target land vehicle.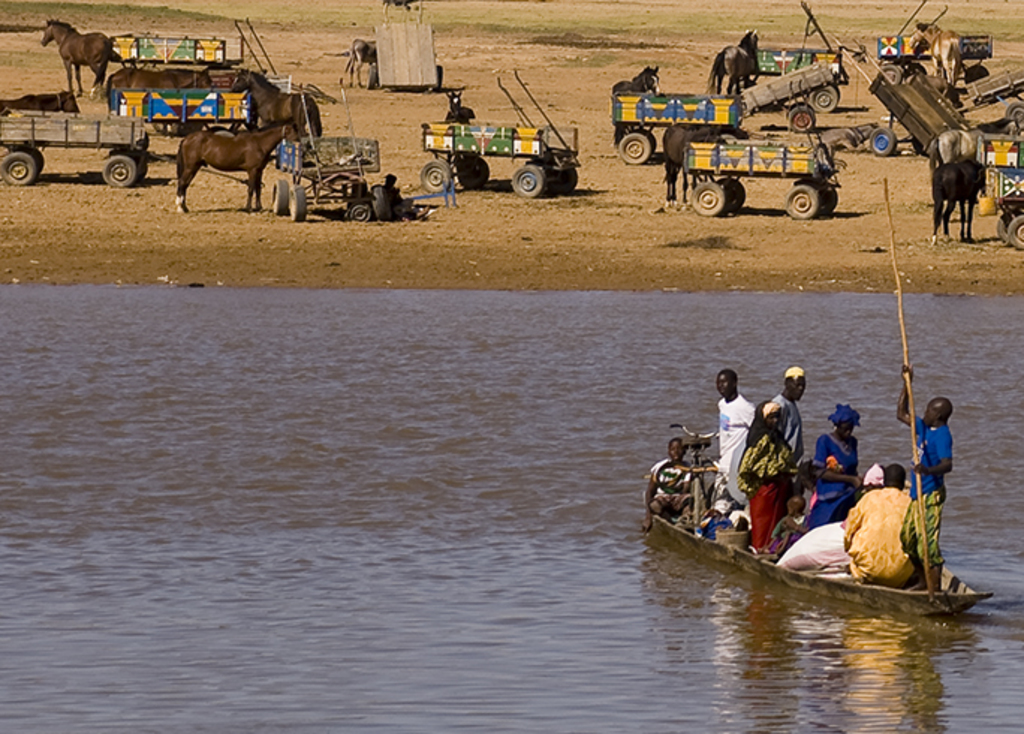
Target region: {"left": 412, "top": 127, "right": 581, "bottom": 202}.
